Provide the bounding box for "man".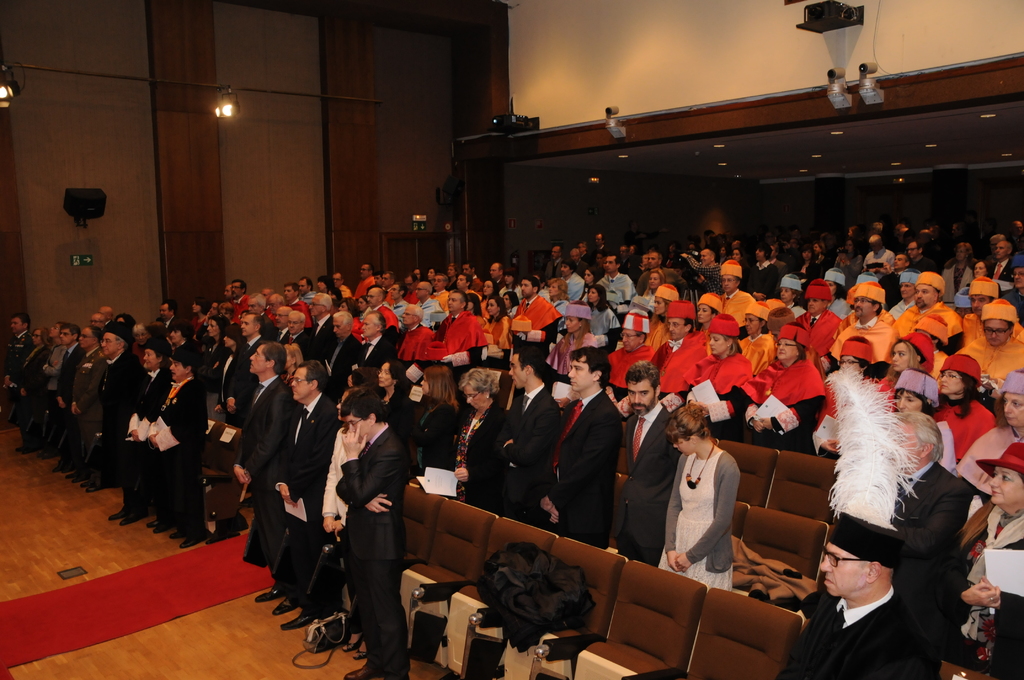
box=[225, 332, 306, 605].
